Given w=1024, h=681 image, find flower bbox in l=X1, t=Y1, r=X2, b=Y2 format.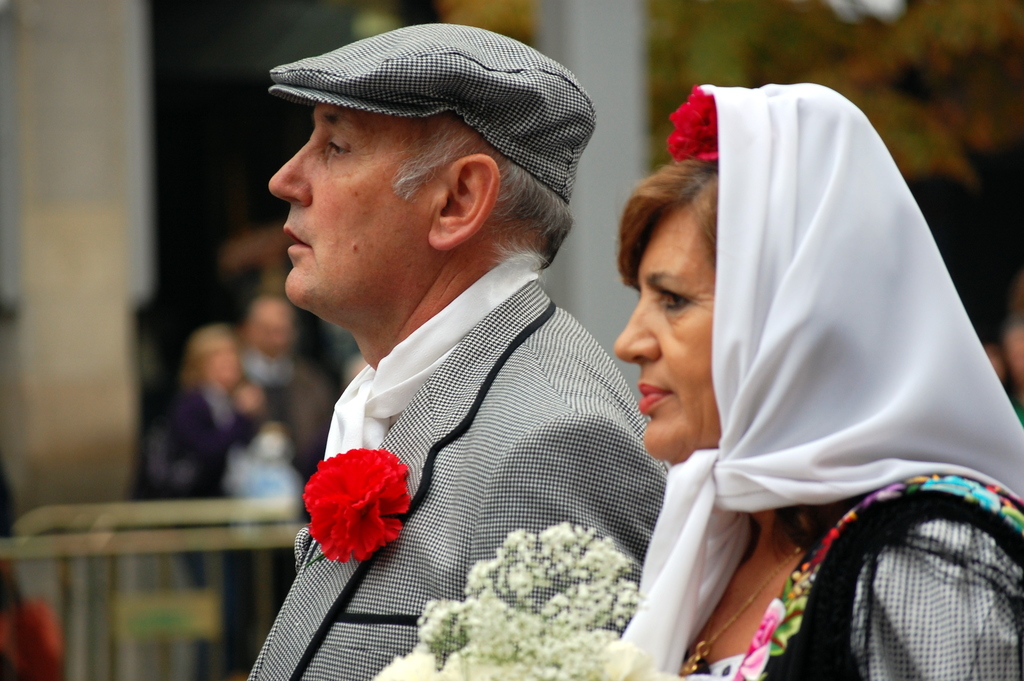
l=300, t=452, r=417, b=570.
